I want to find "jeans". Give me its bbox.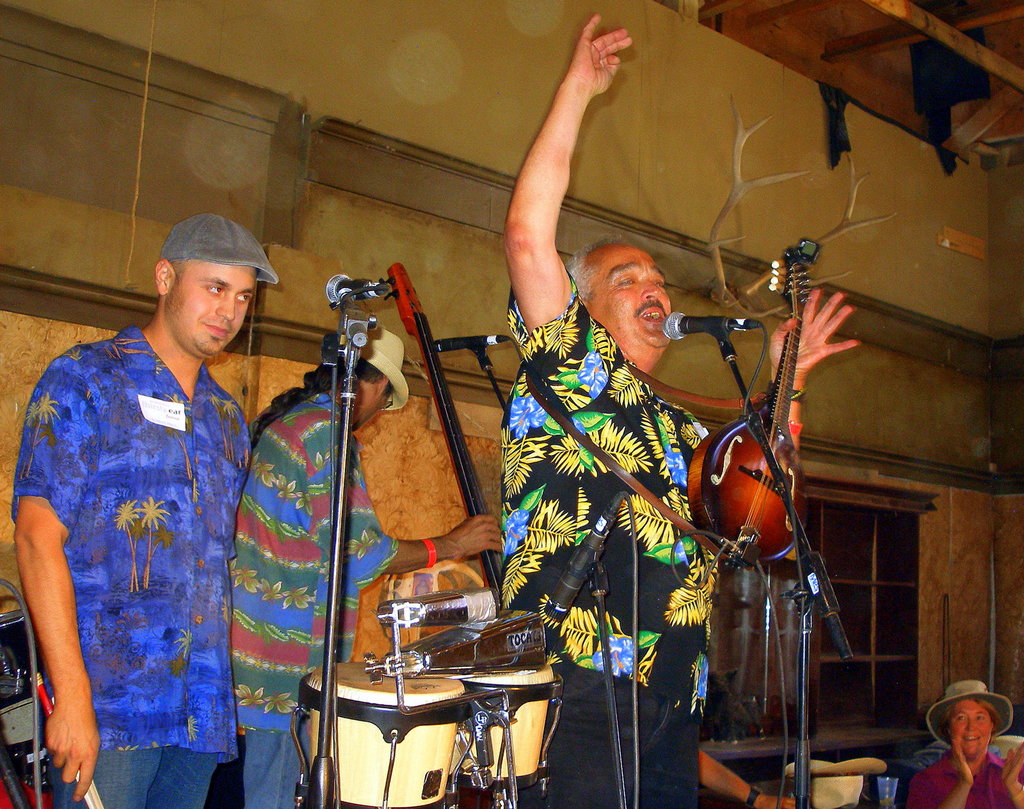
Rect(49, 747, 218, 808).
